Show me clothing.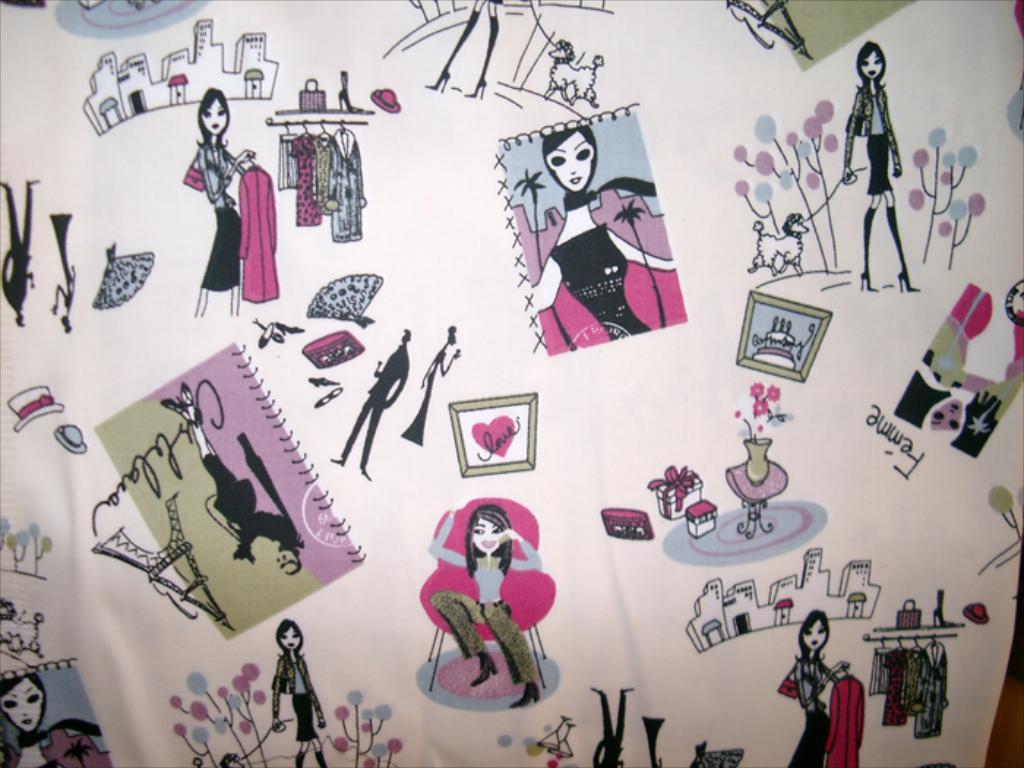
clothing is here: BBox(427, 516, 538, 685).
